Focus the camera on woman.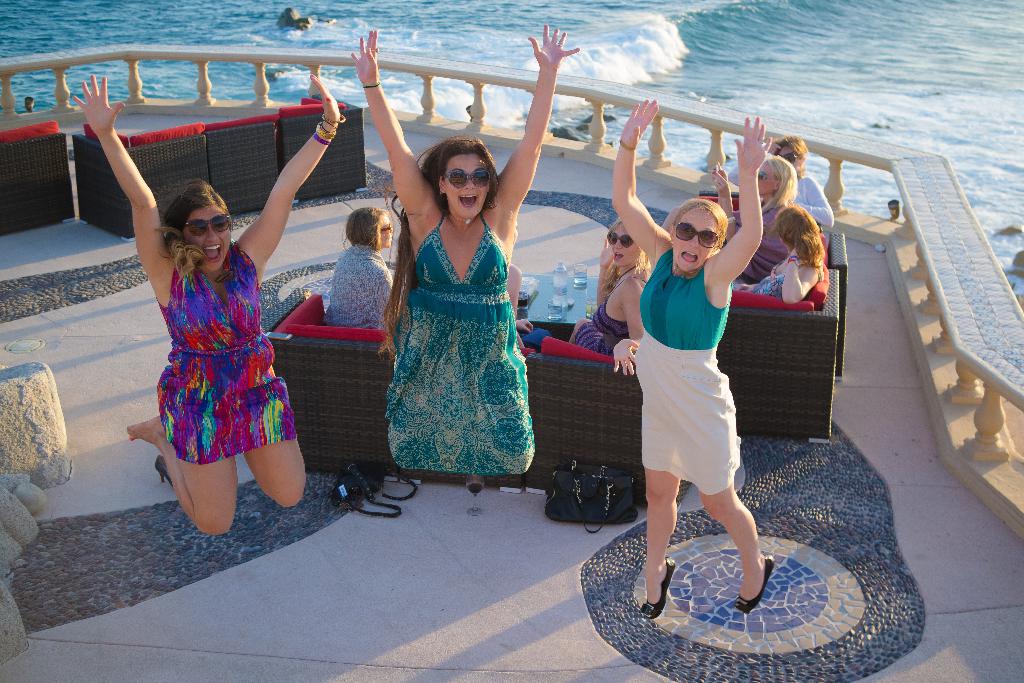
Focus region: BBox(324, 197, 410, 322).
